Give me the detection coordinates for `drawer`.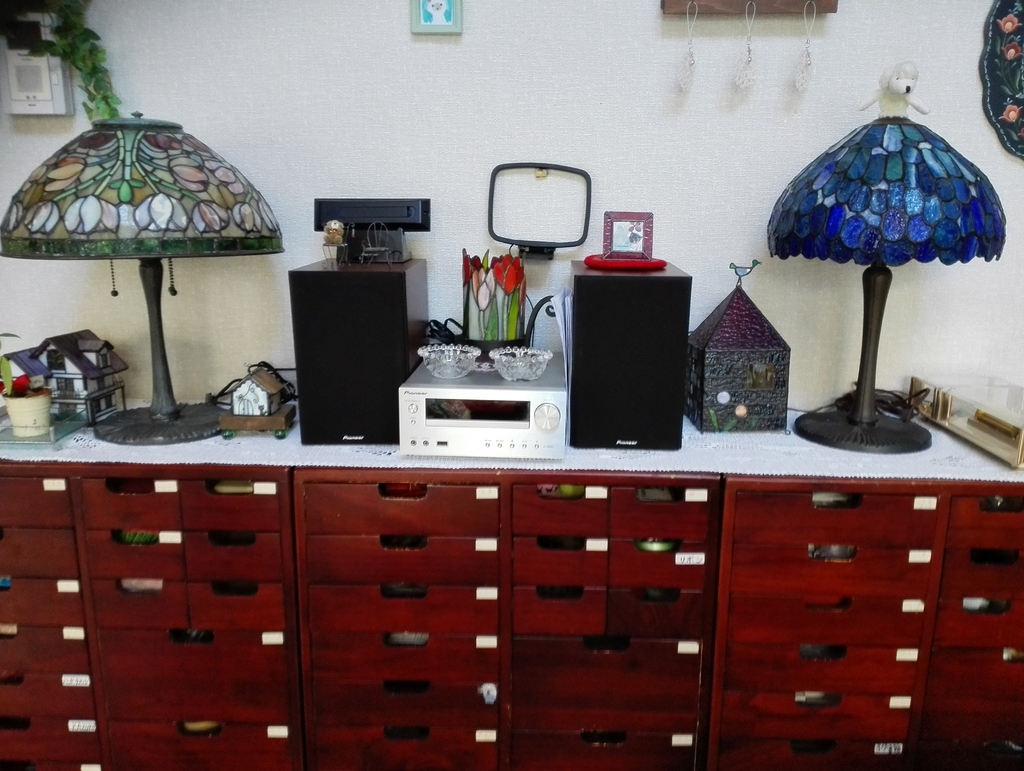
rect(513, 534, 607, 581).
